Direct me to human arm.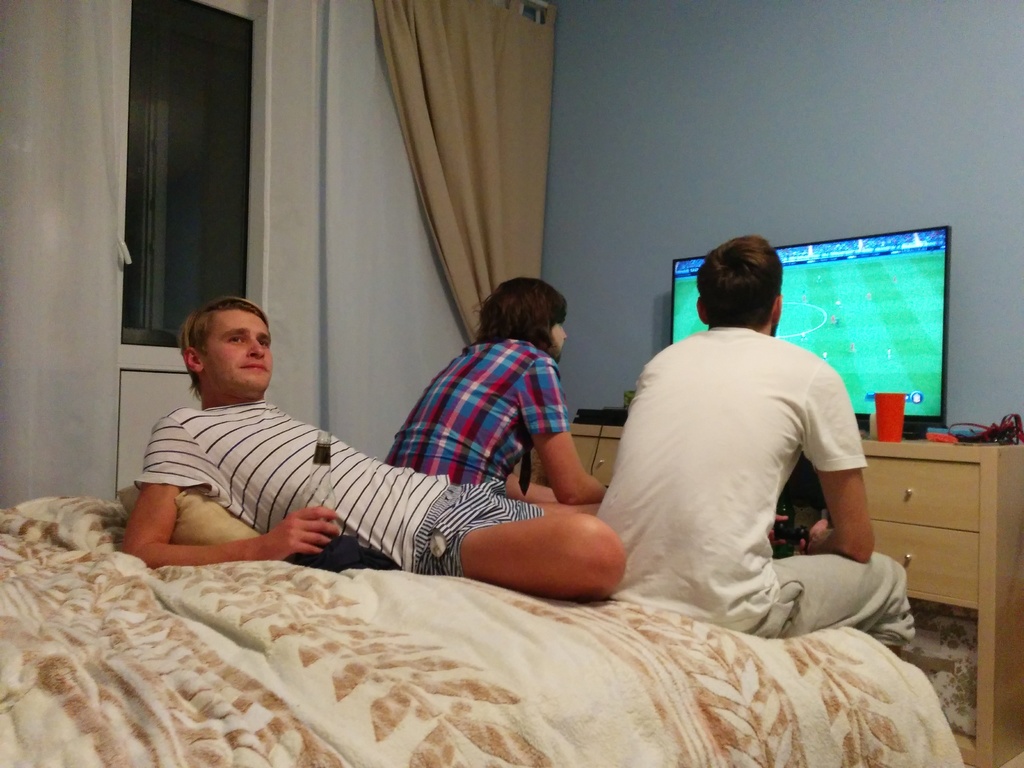
Direction: <box>790,379,881,559</box>.
